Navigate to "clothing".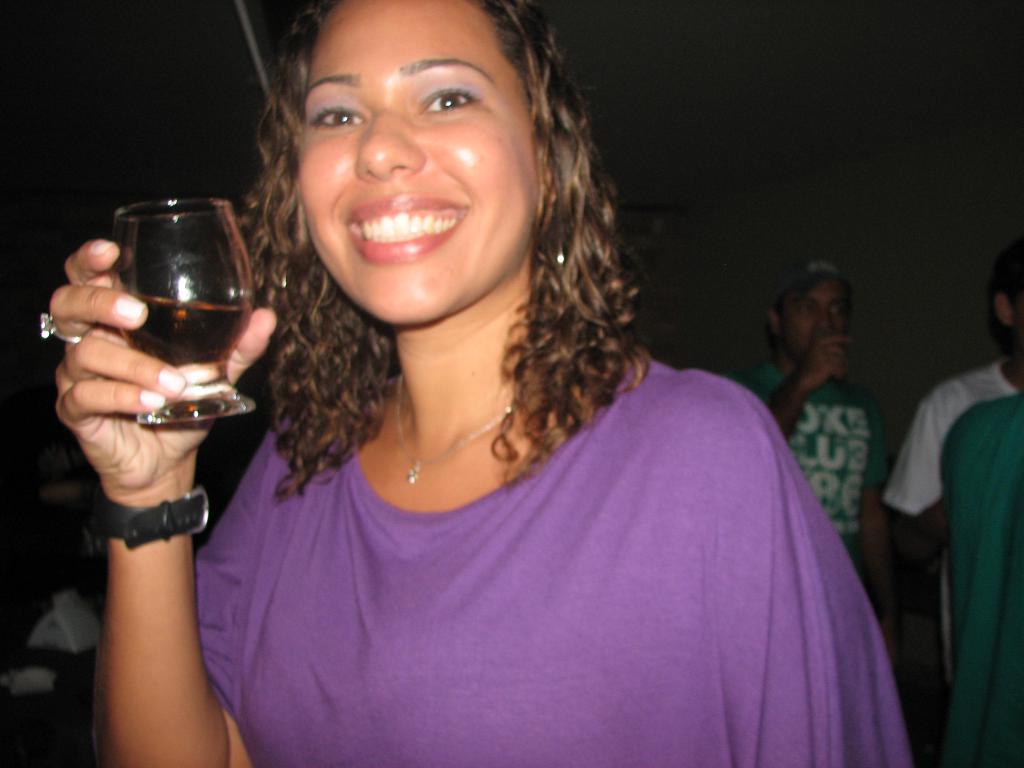
Navigation target: {"left": 936, "top": 394, "right": 1023, "bottom": 767}.
